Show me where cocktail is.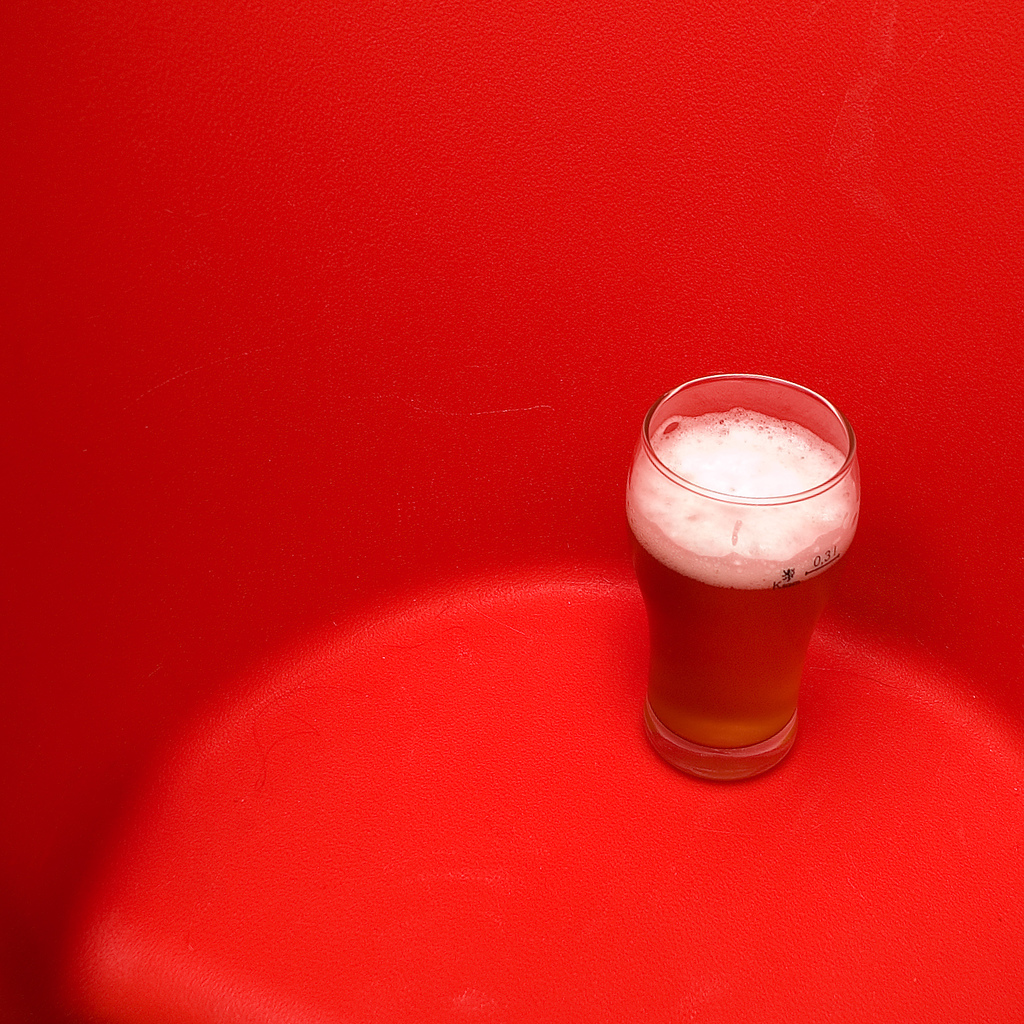
cocktail is at l=621, t=376, r=876, b=791.
